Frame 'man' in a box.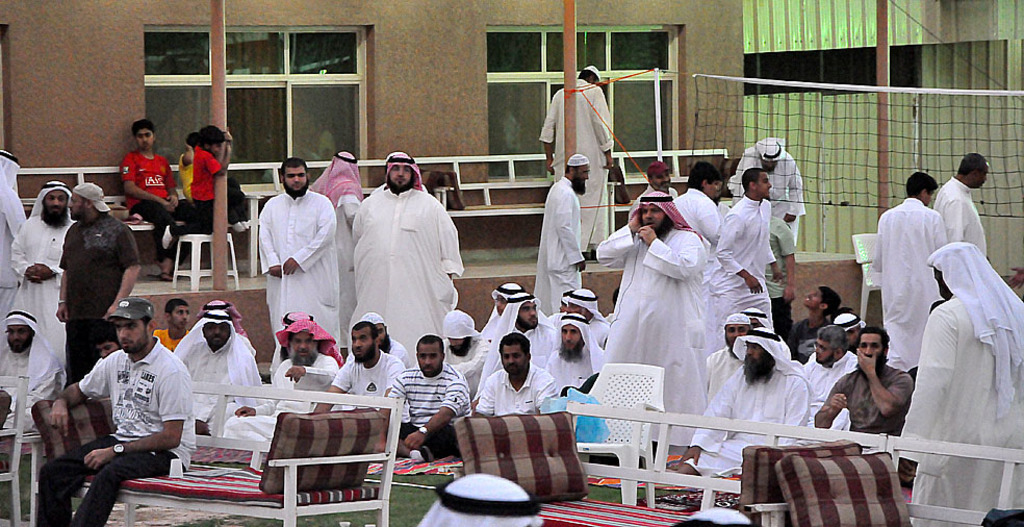
region(705, 315, 752, 391).
